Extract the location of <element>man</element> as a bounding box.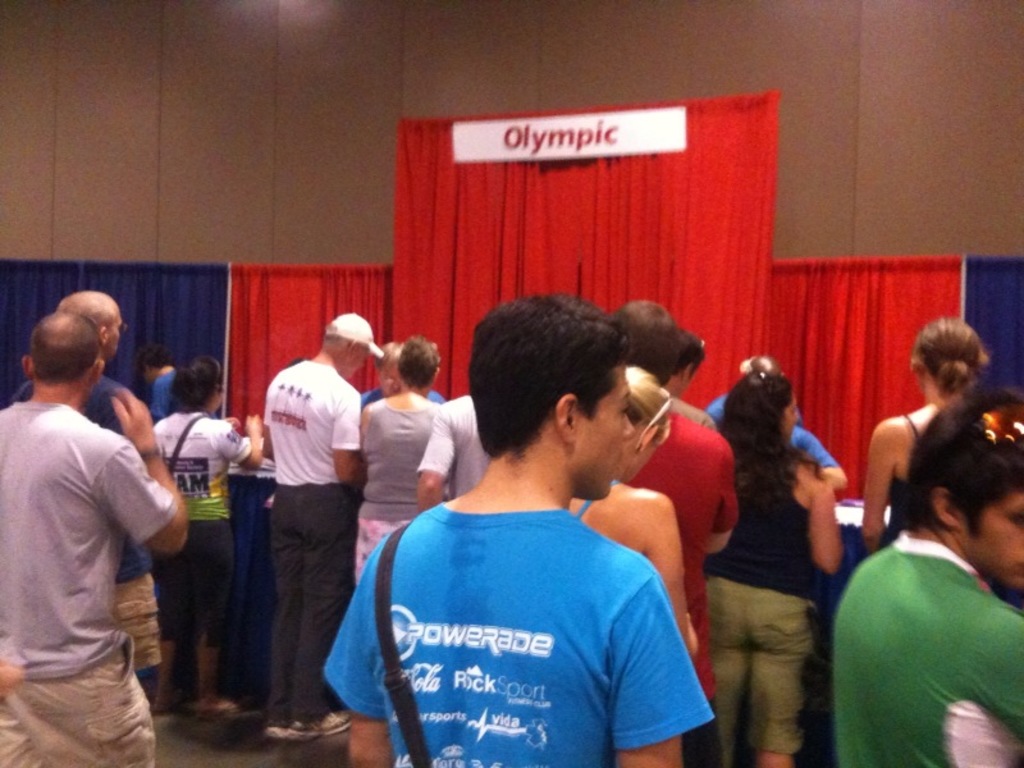
6:291:168:682.
